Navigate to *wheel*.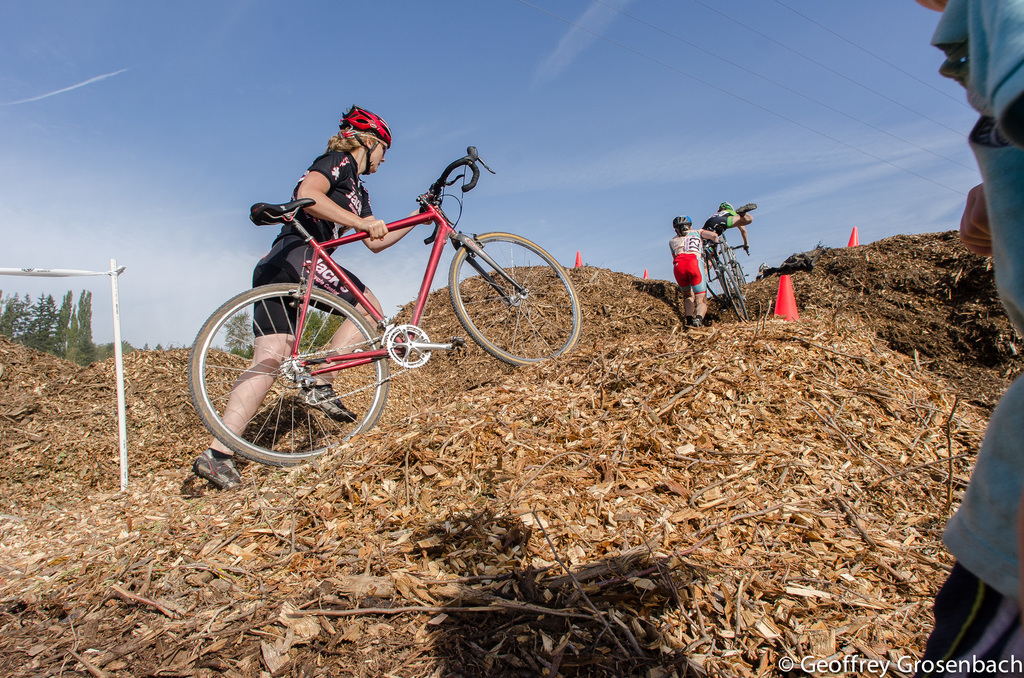
Navigation target: <box>733,259,750,302</box>.
